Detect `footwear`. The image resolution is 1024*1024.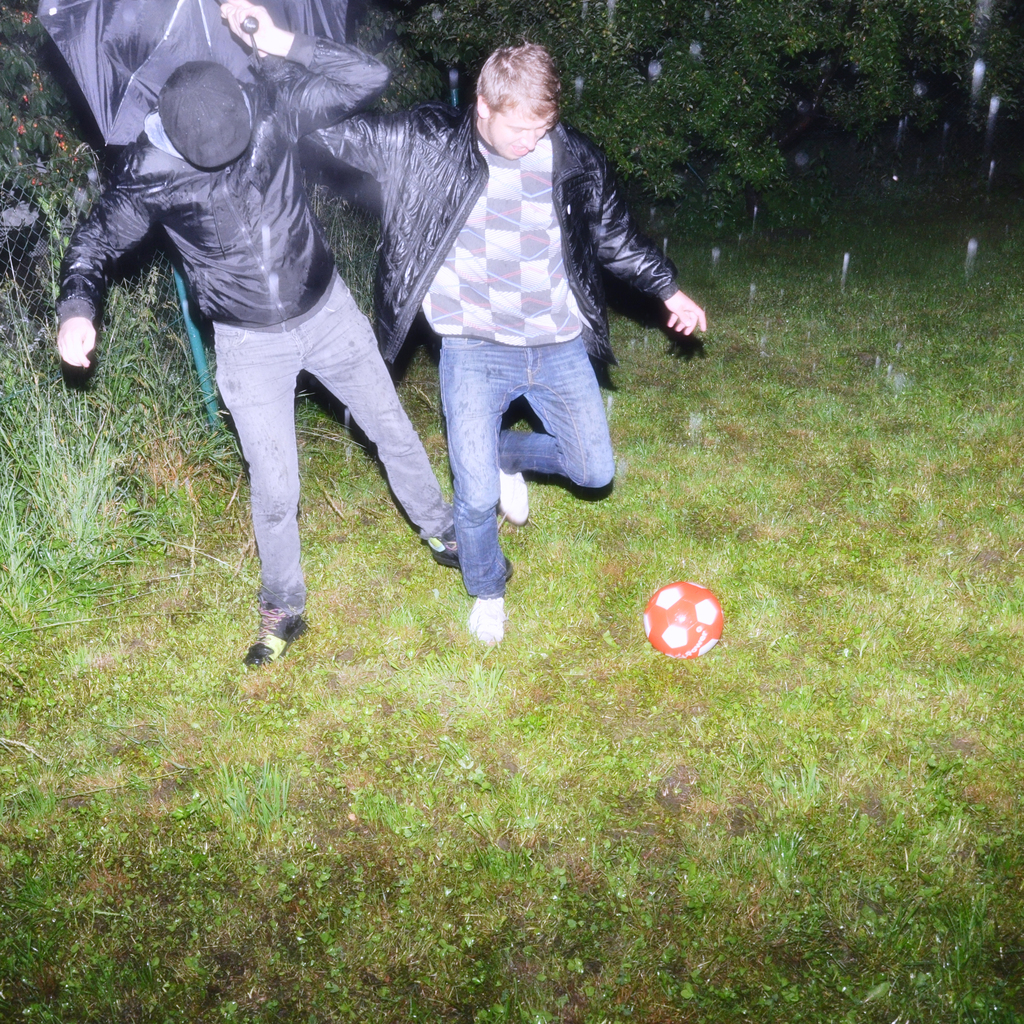
[x1=468, y1=597, x2=507, y2=646].
